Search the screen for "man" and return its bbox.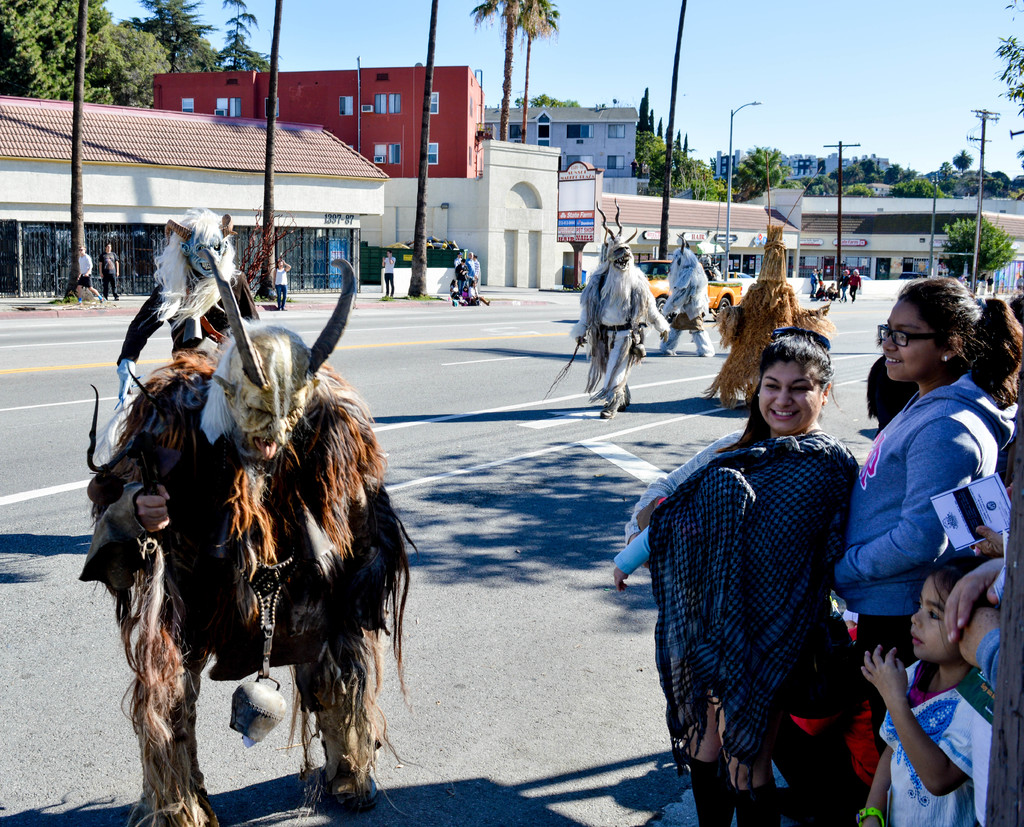
Found: {"left": 96, "top": 246, "right": 118, "bottom": 301}.
